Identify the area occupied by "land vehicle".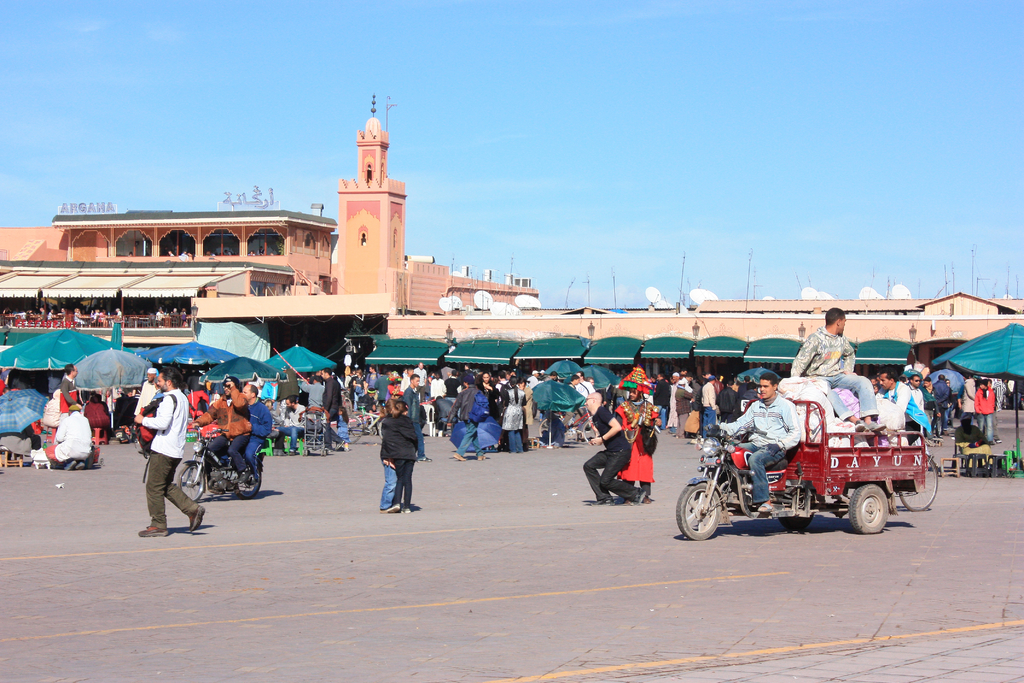
Area: {"left": 348, "top": 403, "right": 385, "bottom": 445}.
